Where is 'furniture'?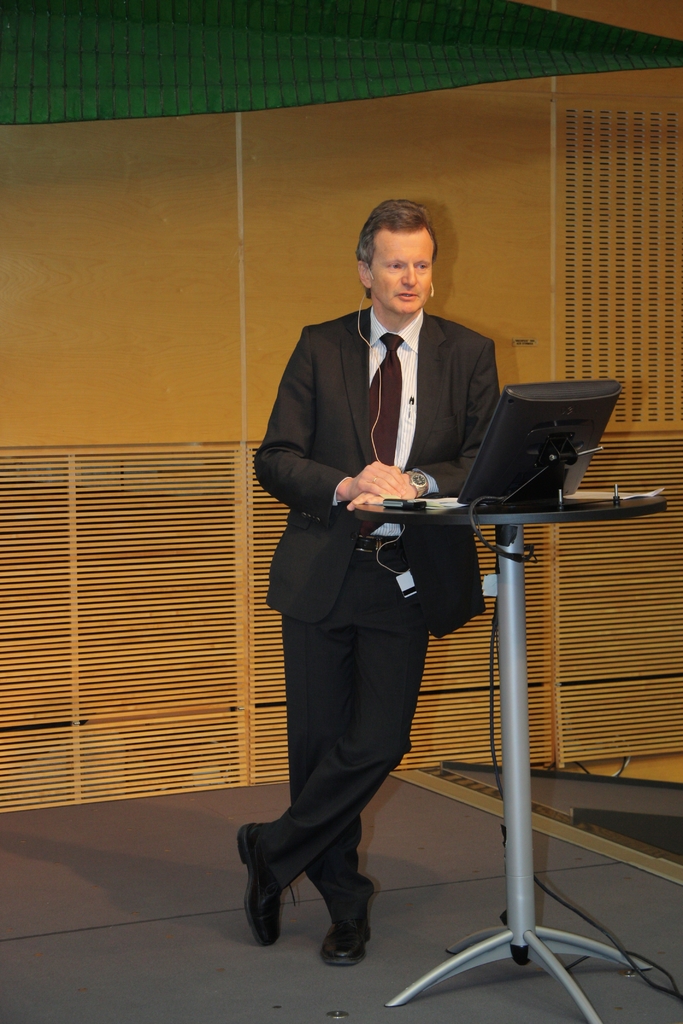
crop(346, 488, 668, 1023).
